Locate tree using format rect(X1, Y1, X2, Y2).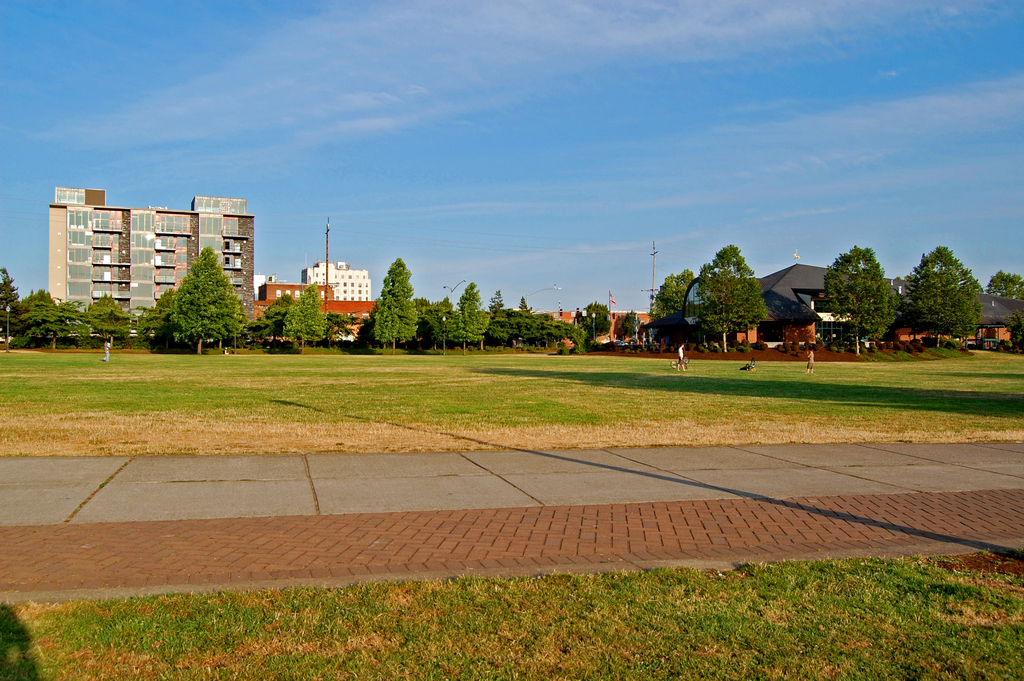
rect(0, 267, 21, 337).
